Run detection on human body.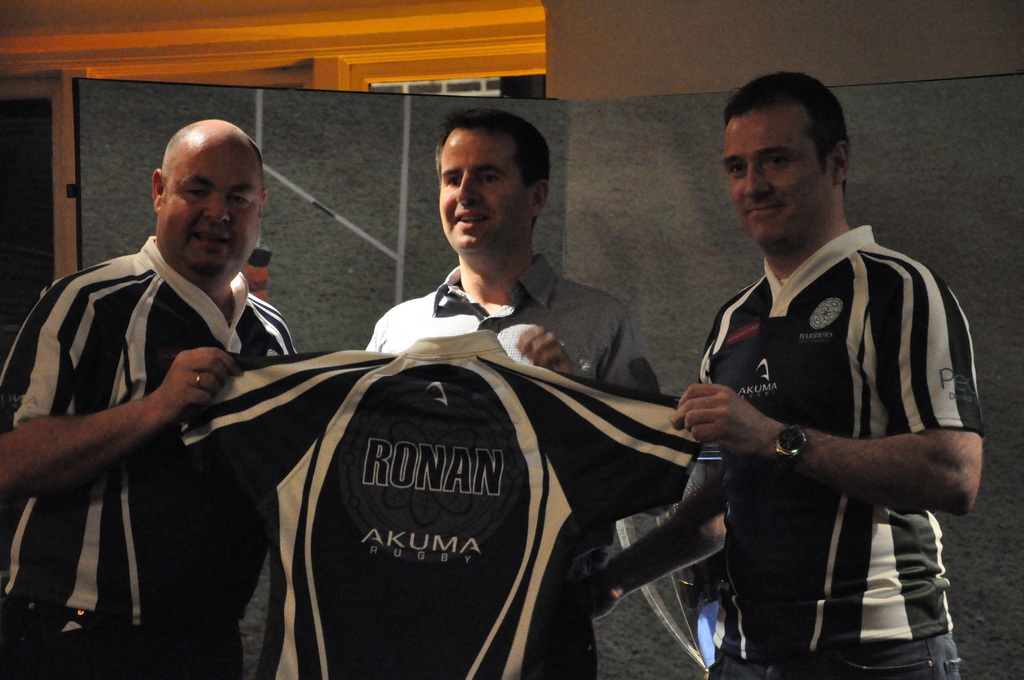
Result: pyautogui.locateOnScreen(0, 118, 296, 677).
